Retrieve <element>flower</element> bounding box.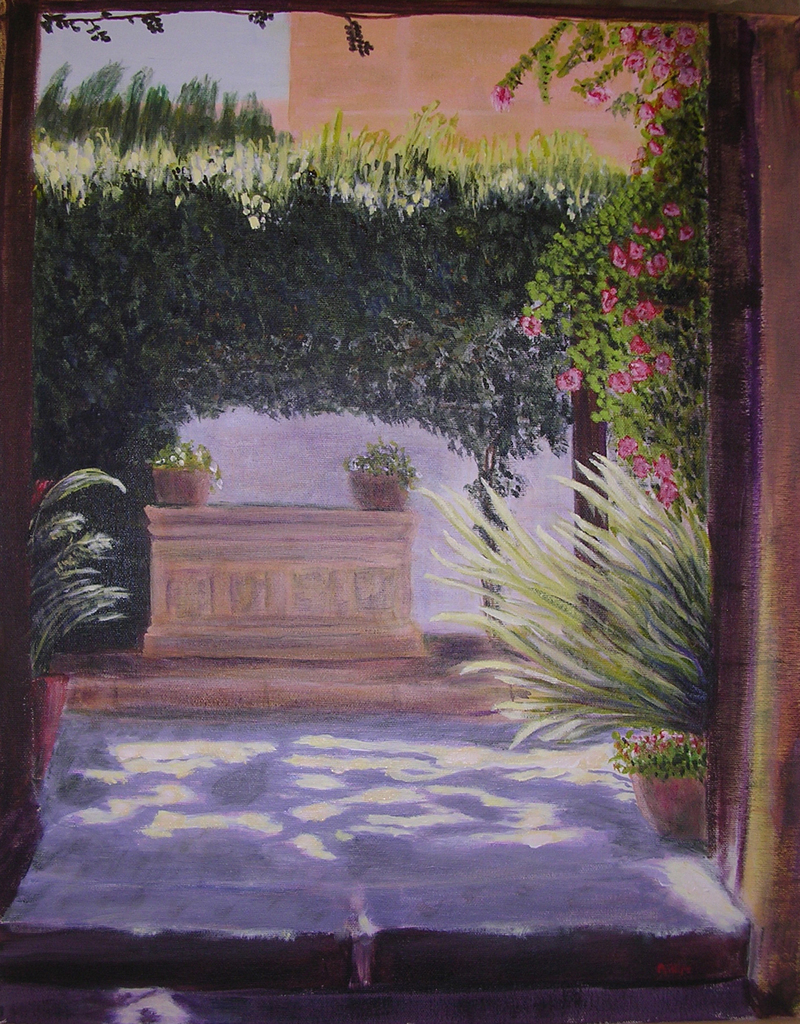
Bounding box: left=619, top=305, right=639, bottom=326.
